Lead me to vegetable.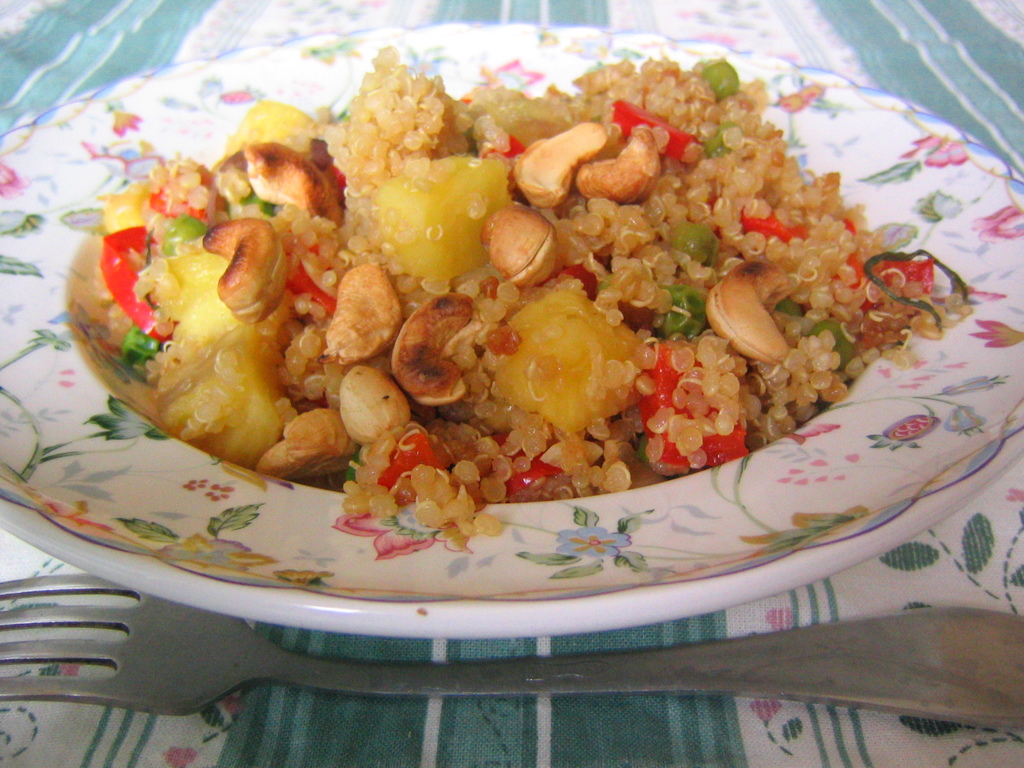
Lead to BBox(97, 221, 180, 342).
